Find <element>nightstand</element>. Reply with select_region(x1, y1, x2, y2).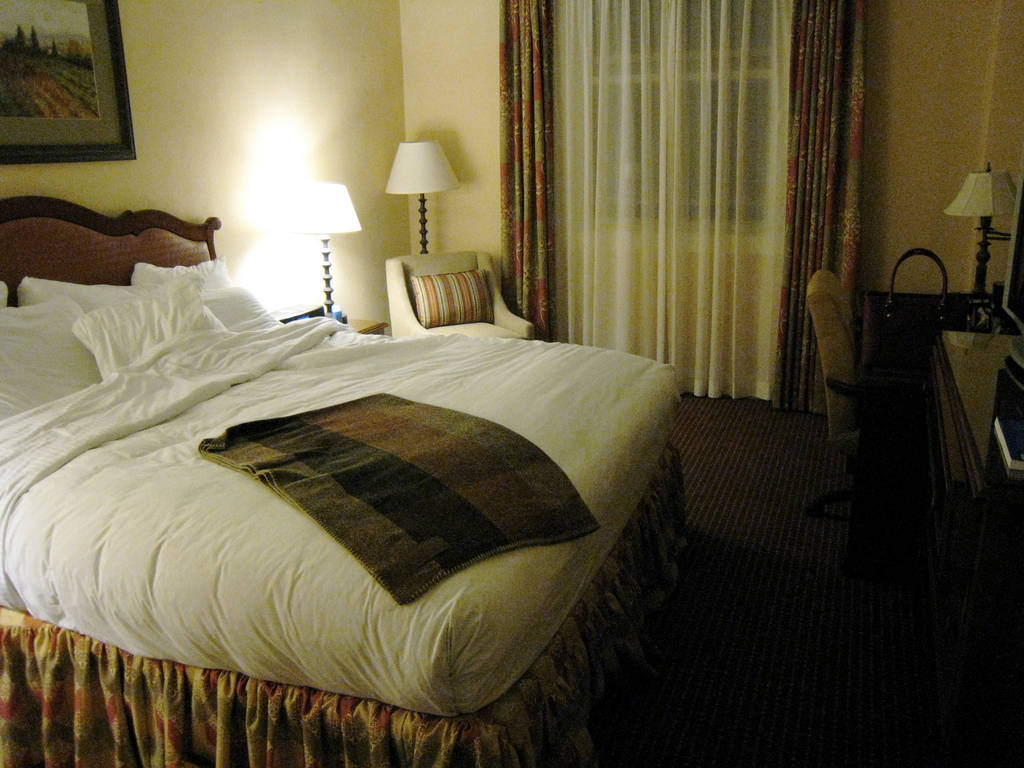
select_region(348, 321, 387, 335).
